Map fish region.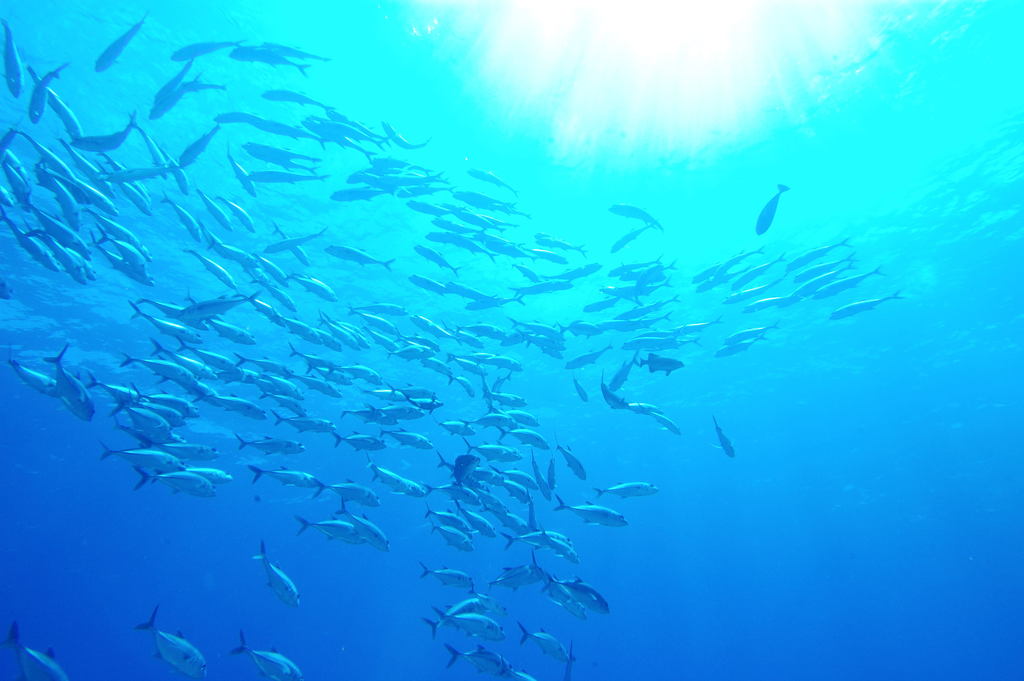
Mapped to select_region(239, 267, 269, 284).
